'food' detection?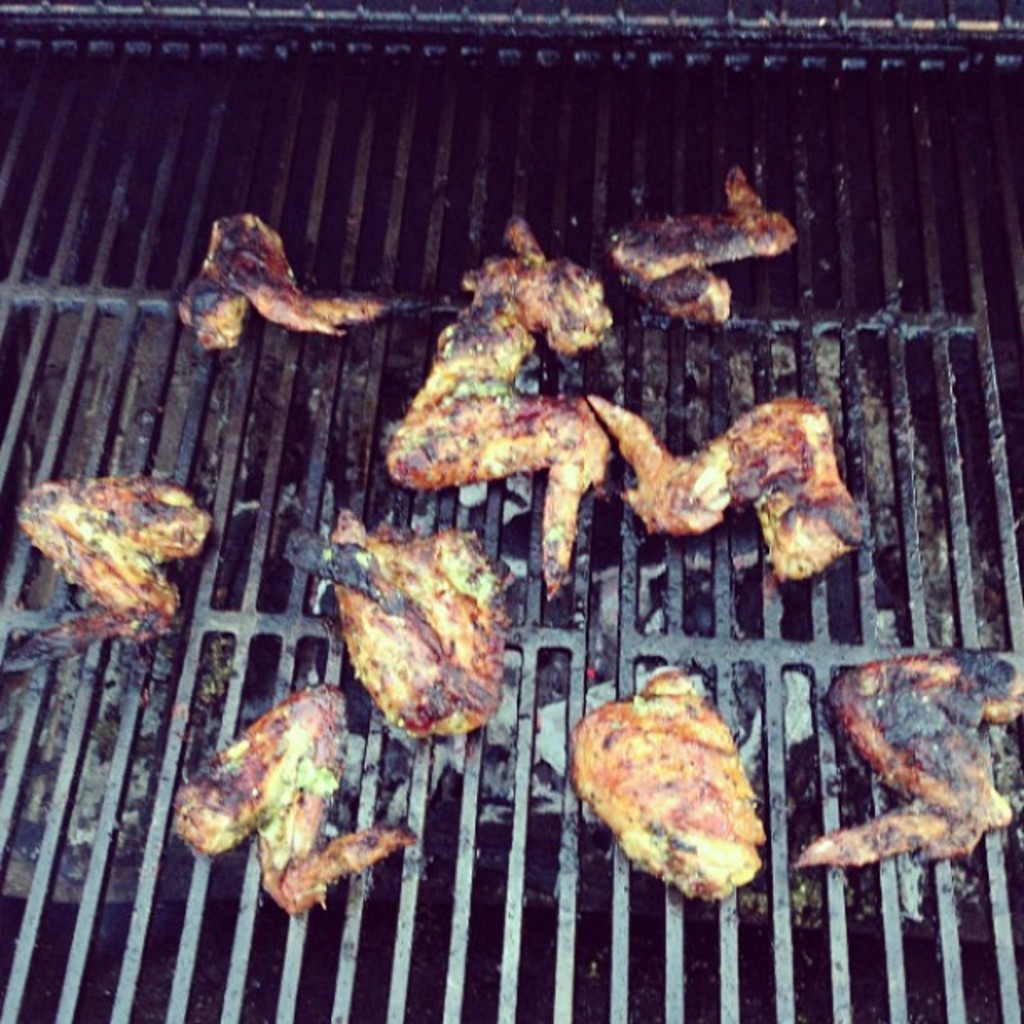
584, 395, 865, 574
